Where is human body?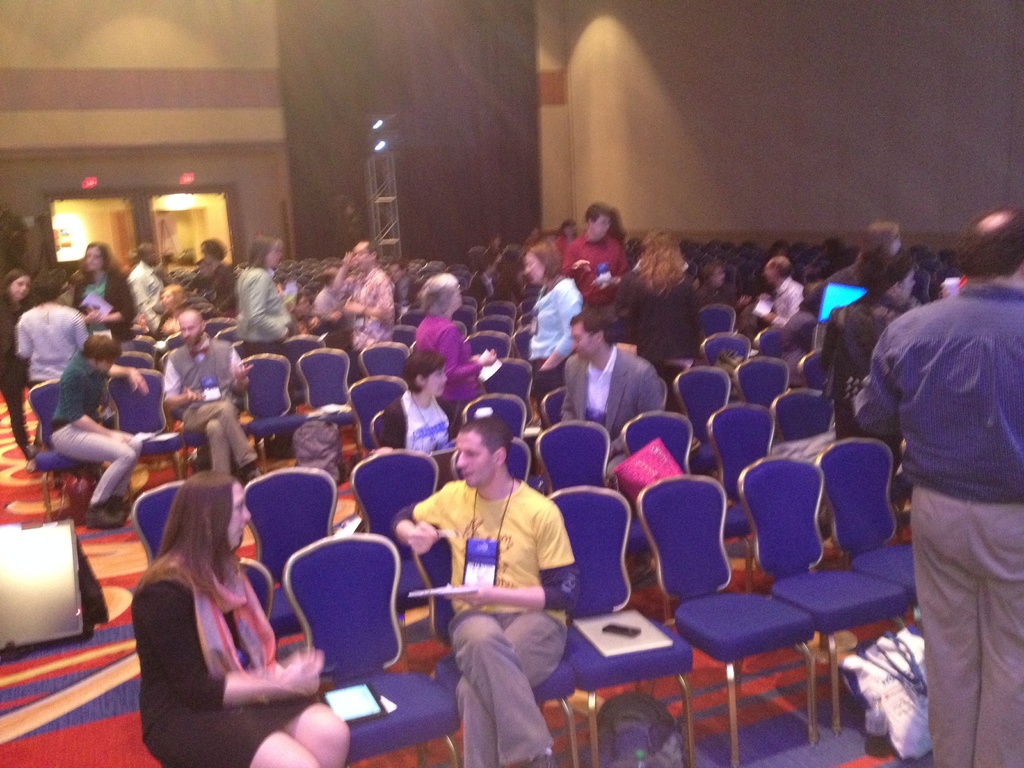
left=157, top=342, right=271, bottom=481.
